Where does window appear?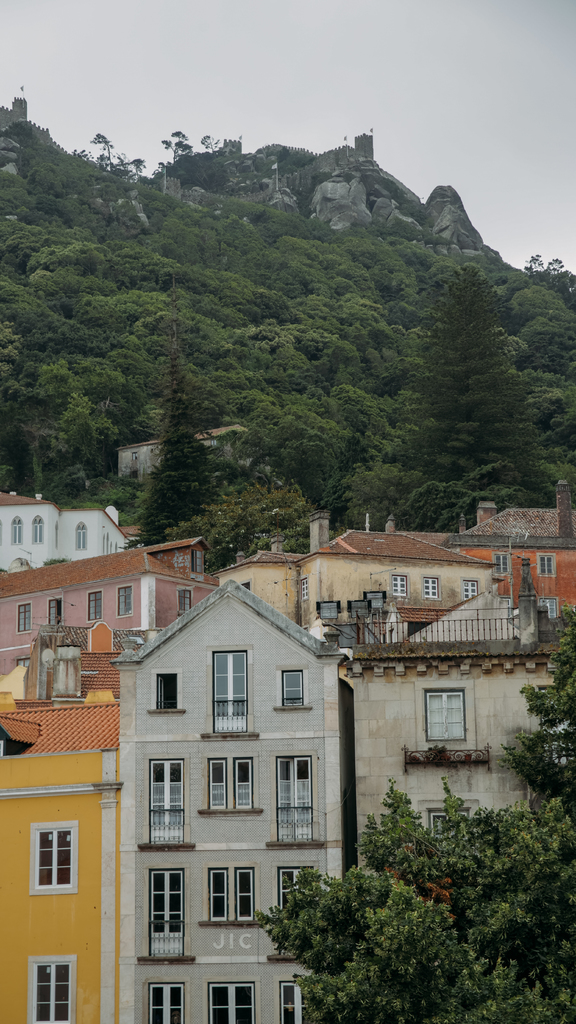
Appears at box(30, 819, 77, 889).
